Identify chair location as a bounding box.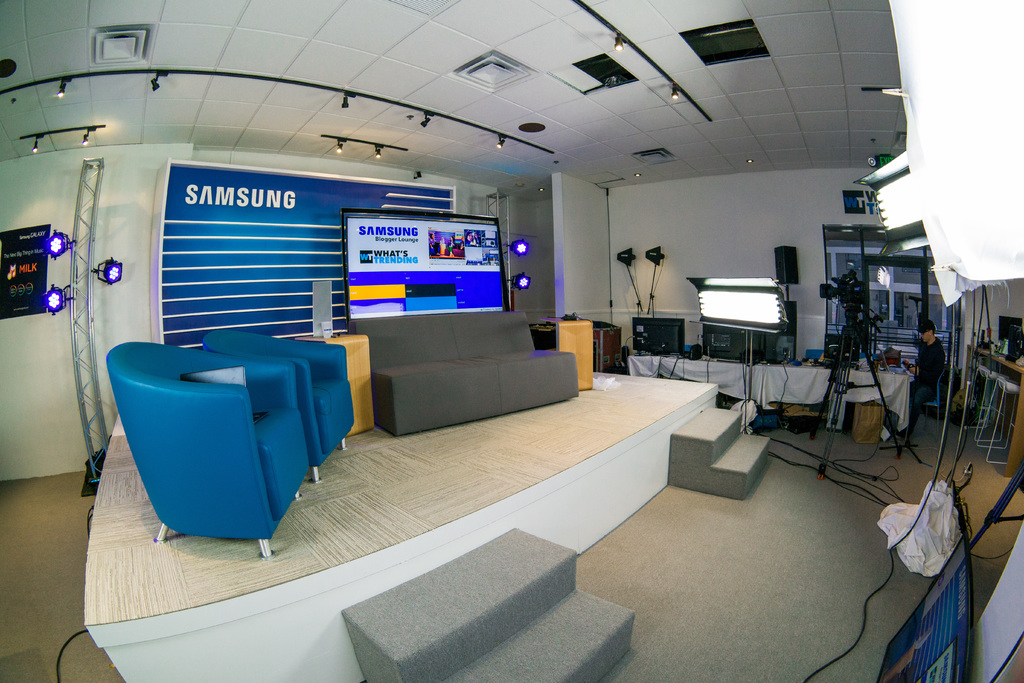
box=[203, 331, 355, 484].
